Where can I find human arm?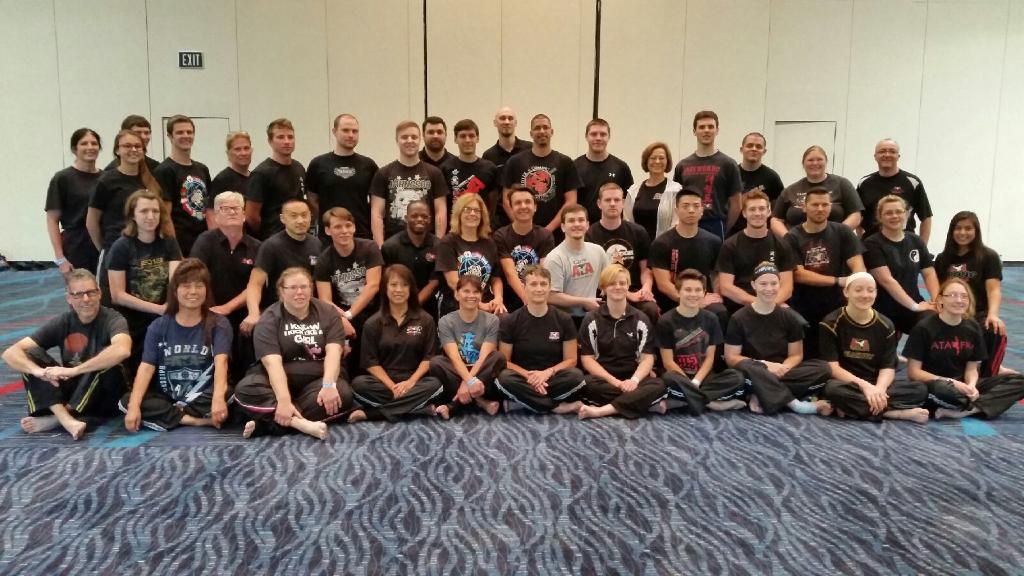
You can find it at BBox(416, 244, 440, 303).
